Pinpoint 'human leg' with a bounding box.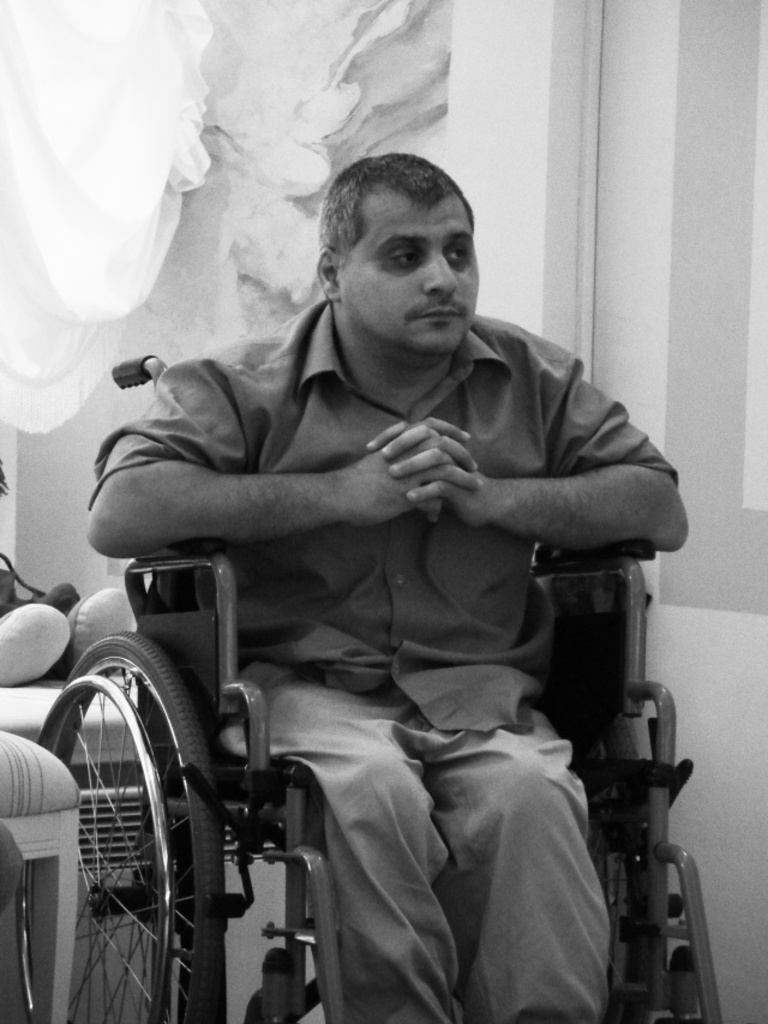
{"x1": 432, "y1": 700, "x2": 614, "y2": 1023}.
